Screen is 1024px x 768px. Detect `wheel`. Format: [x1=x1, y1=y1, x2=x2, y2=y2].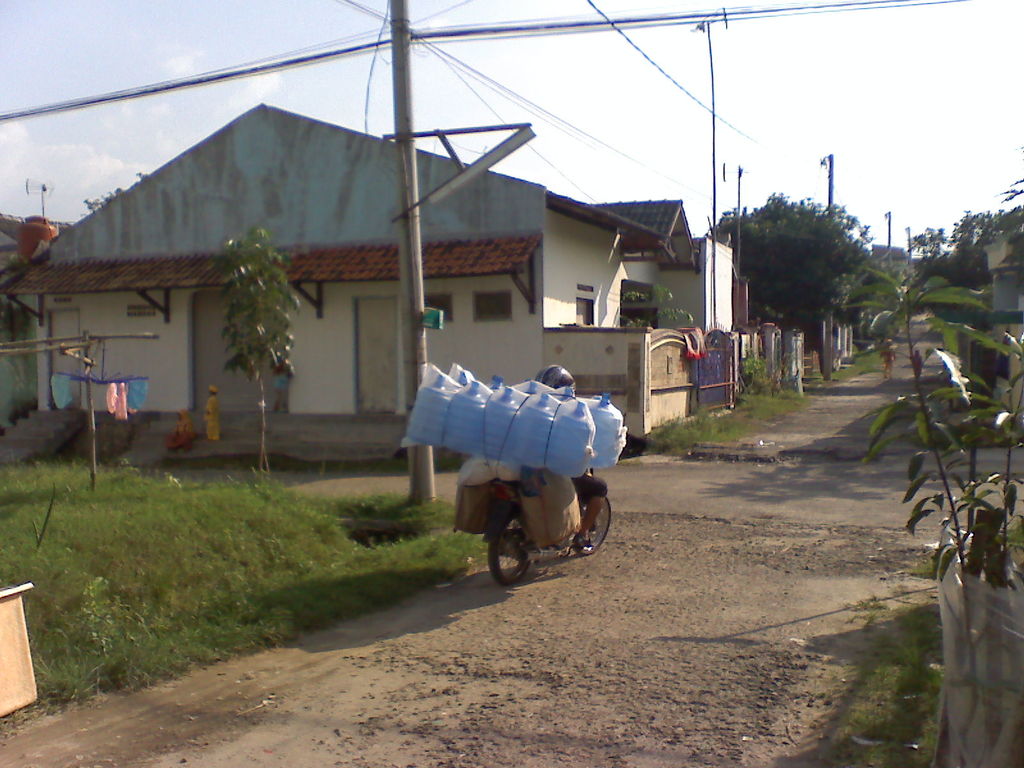
[x1=486, y1=508, x2=534, y2=582].
